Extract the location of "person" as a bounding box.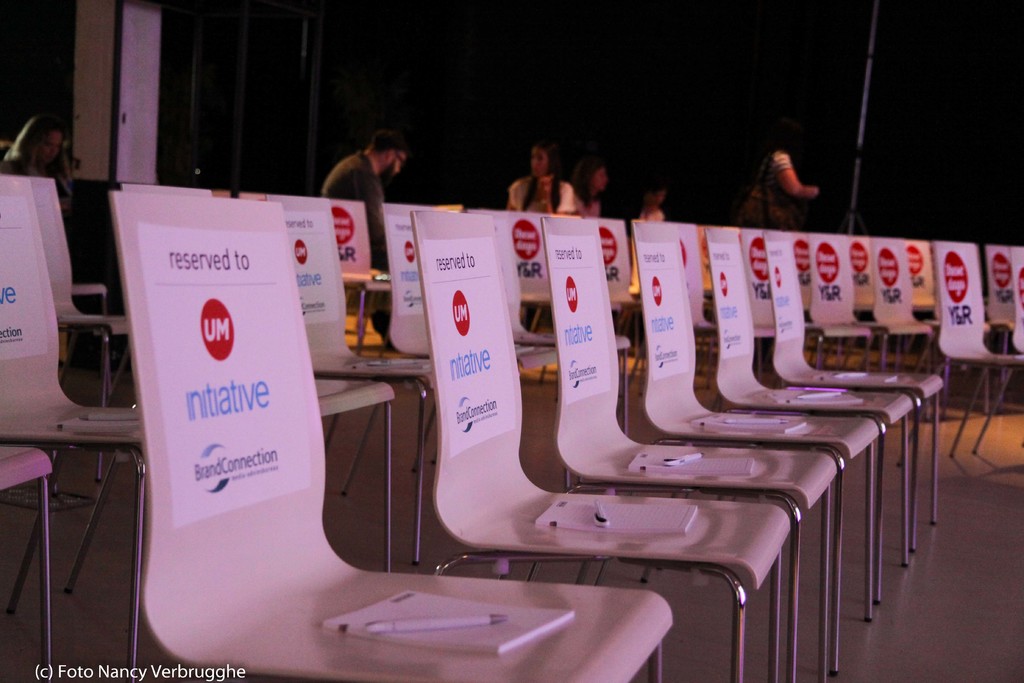
bbox=[324, 128, 410, 345].
